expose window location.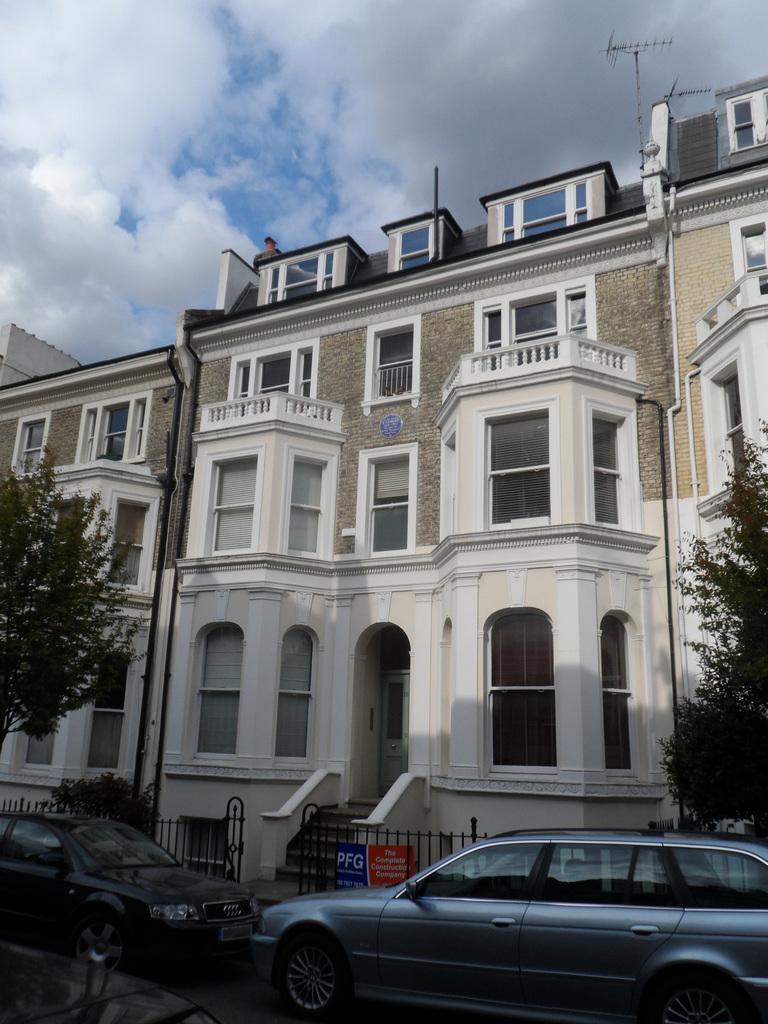
Exposed at <box>396,218,436,272</box>.
